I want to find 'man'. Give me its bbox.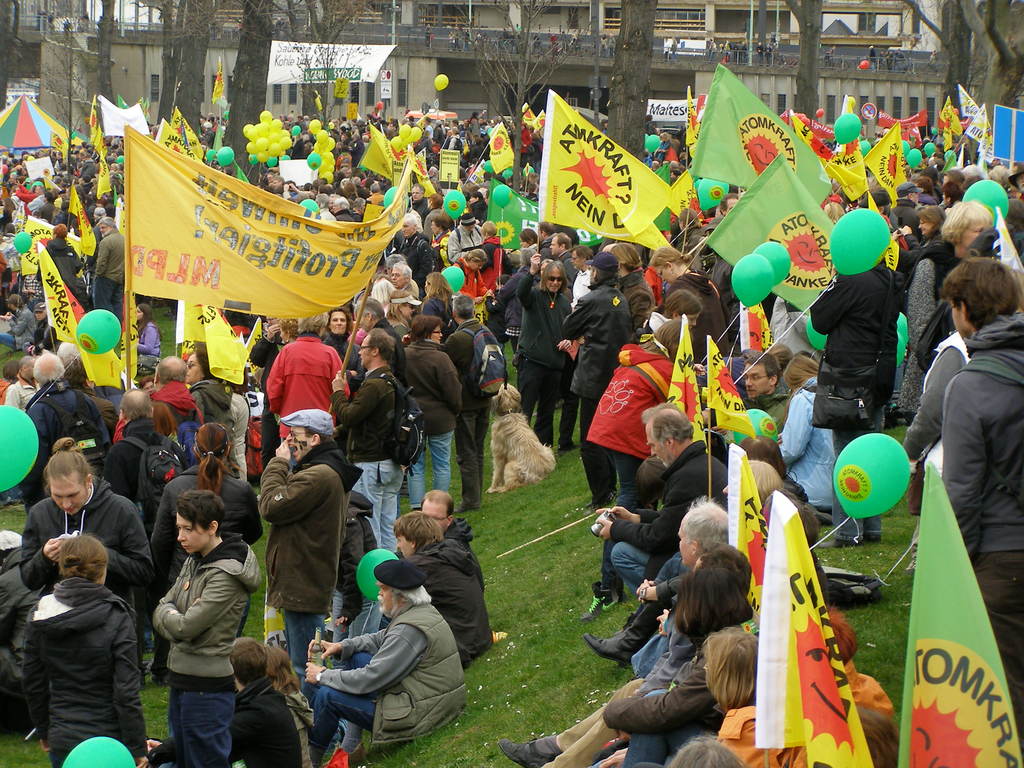
bbox(410, 180, 422, 228).
